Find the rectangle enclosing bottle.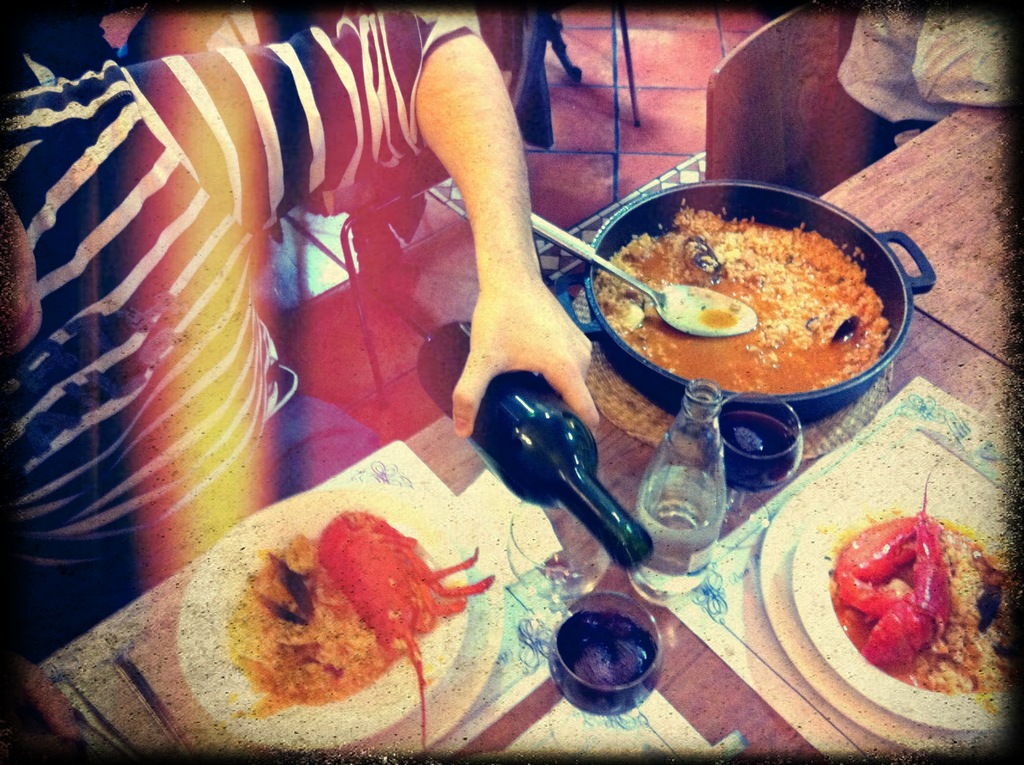
l=628, t=378, r=730, b=608.
